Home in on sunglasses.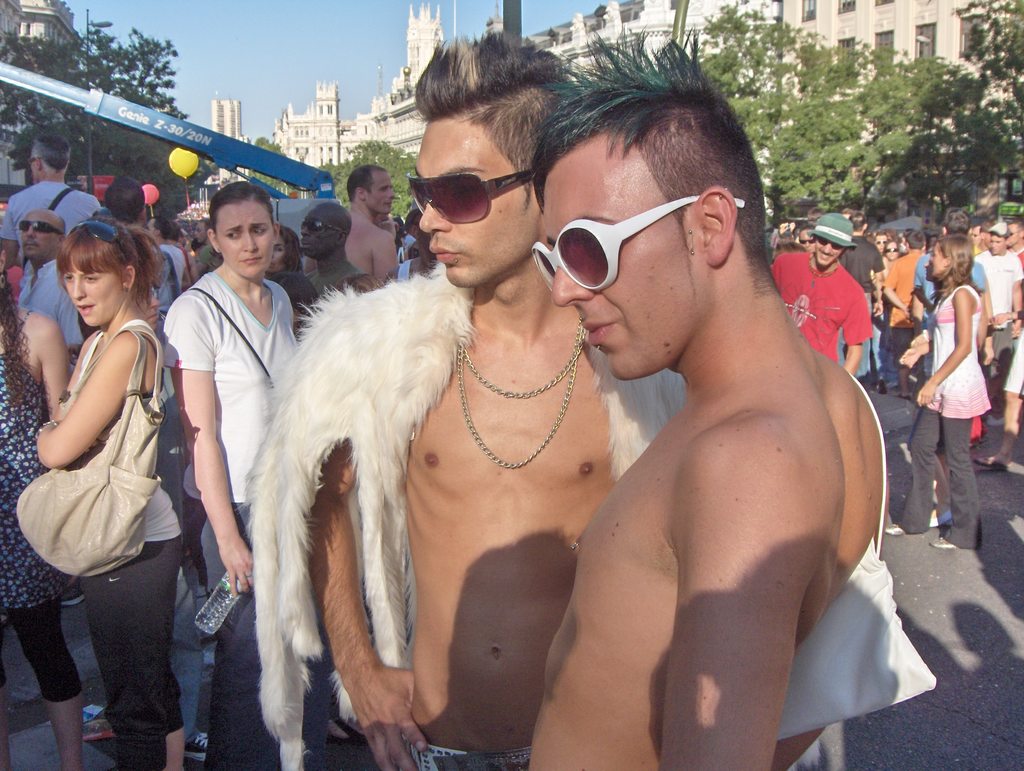
Homed in at BBox(20, 223, 61, 236).
